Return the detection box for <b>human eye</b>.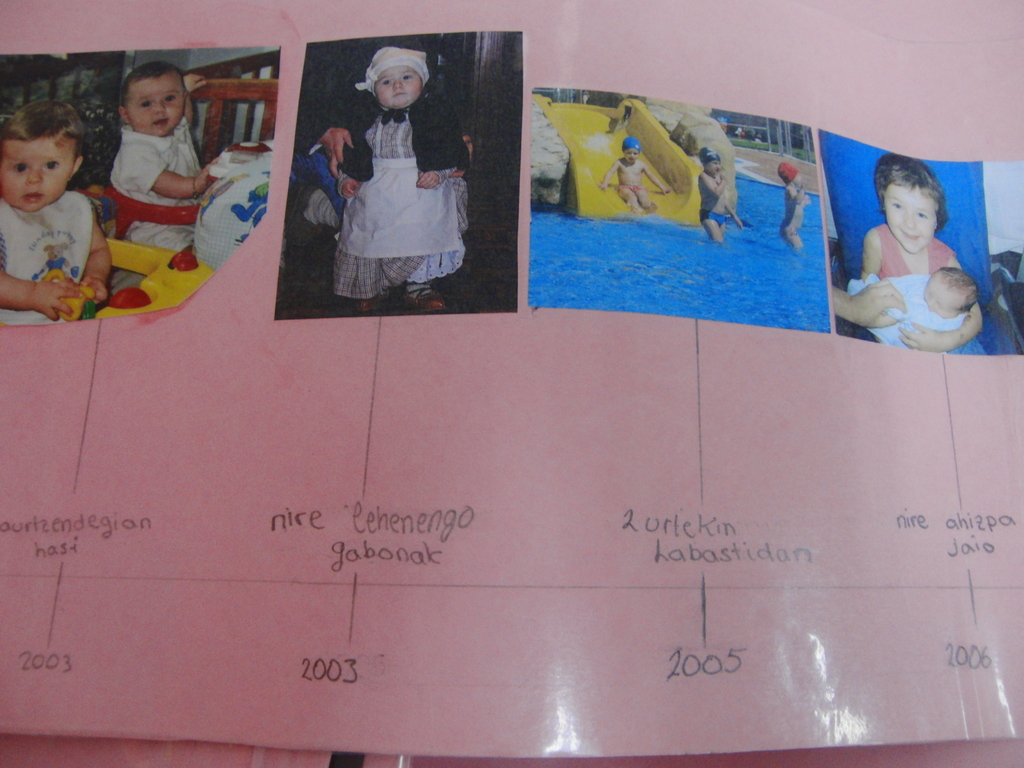
164, 92, 179, 103.
